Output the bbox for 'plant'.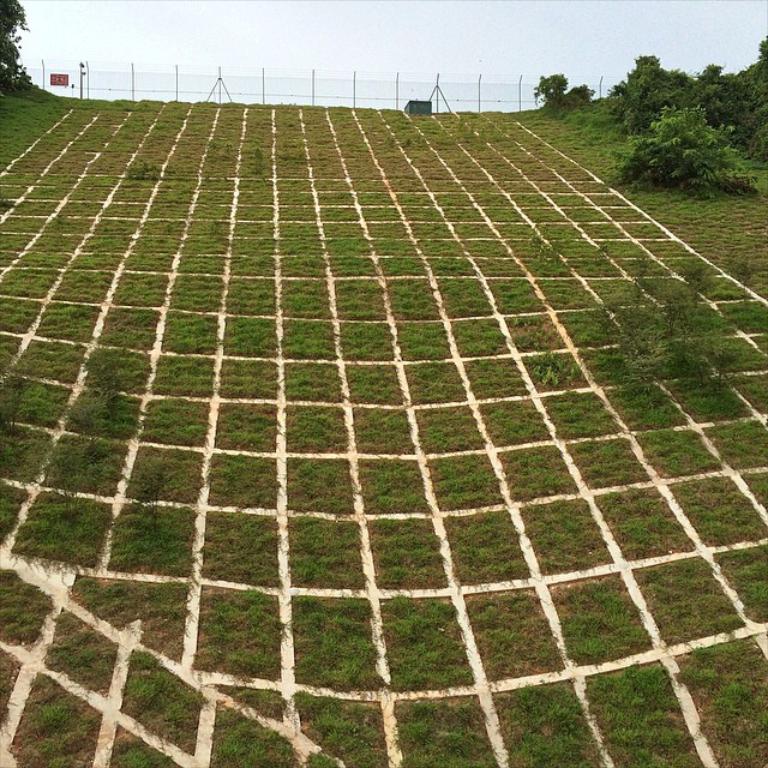
locate(290, 517, 365, 589).
